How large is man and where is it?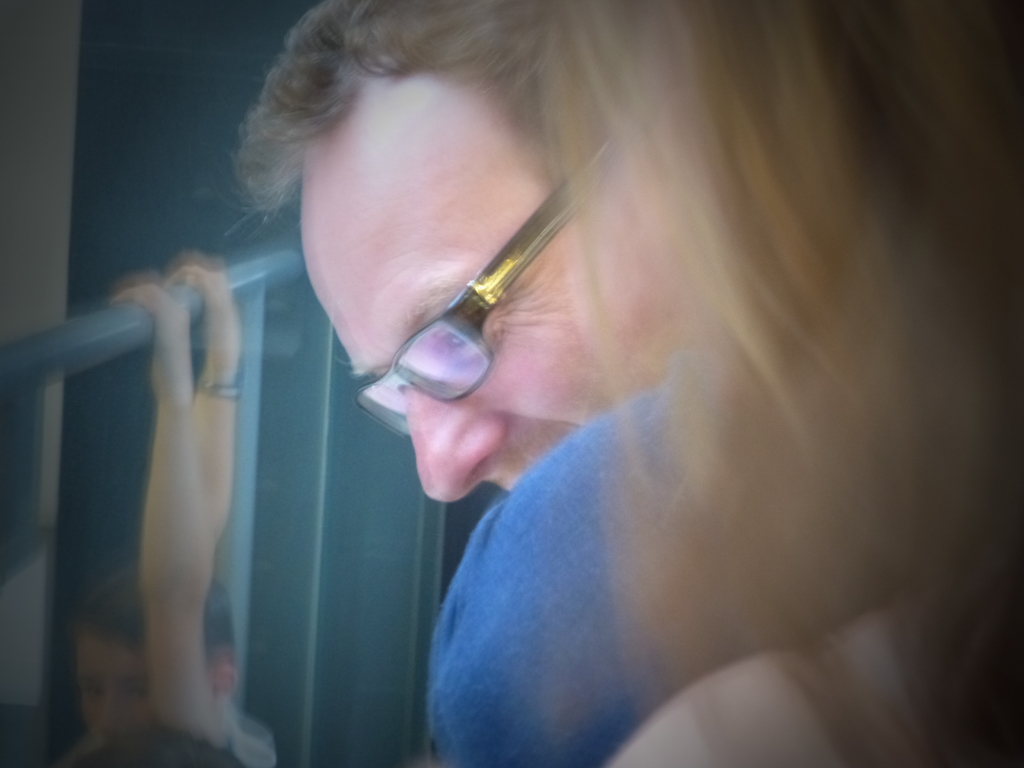
Bounding box: {"left": 238, "top": 51, "right": 652, "bottom": 529}.
